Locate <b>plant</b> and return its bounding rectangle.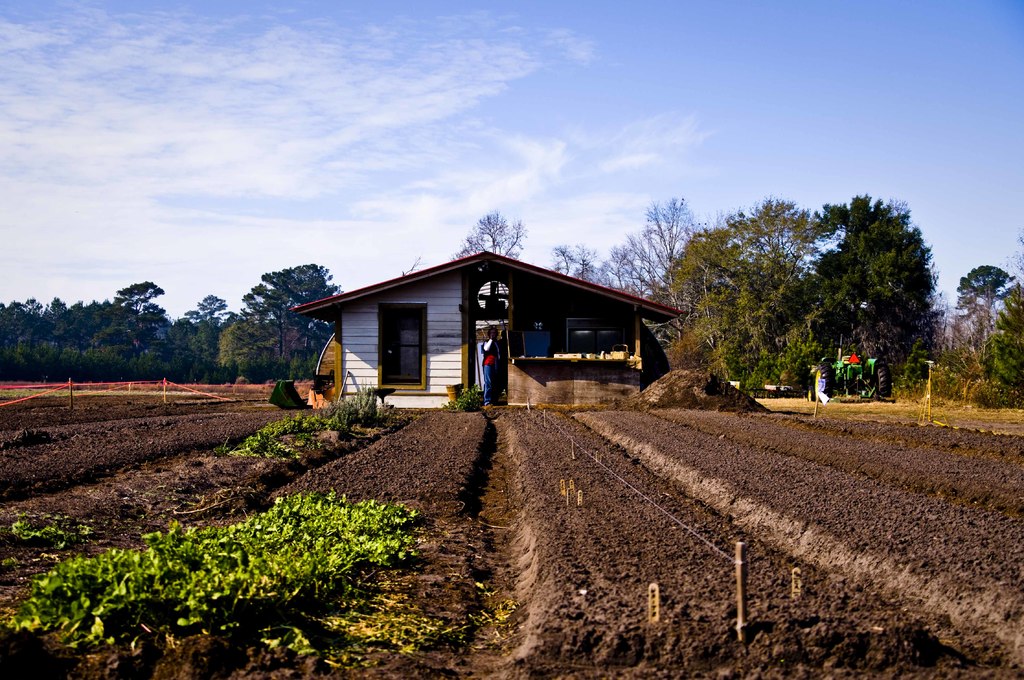
l=438, t=382, r=493, b=413.
